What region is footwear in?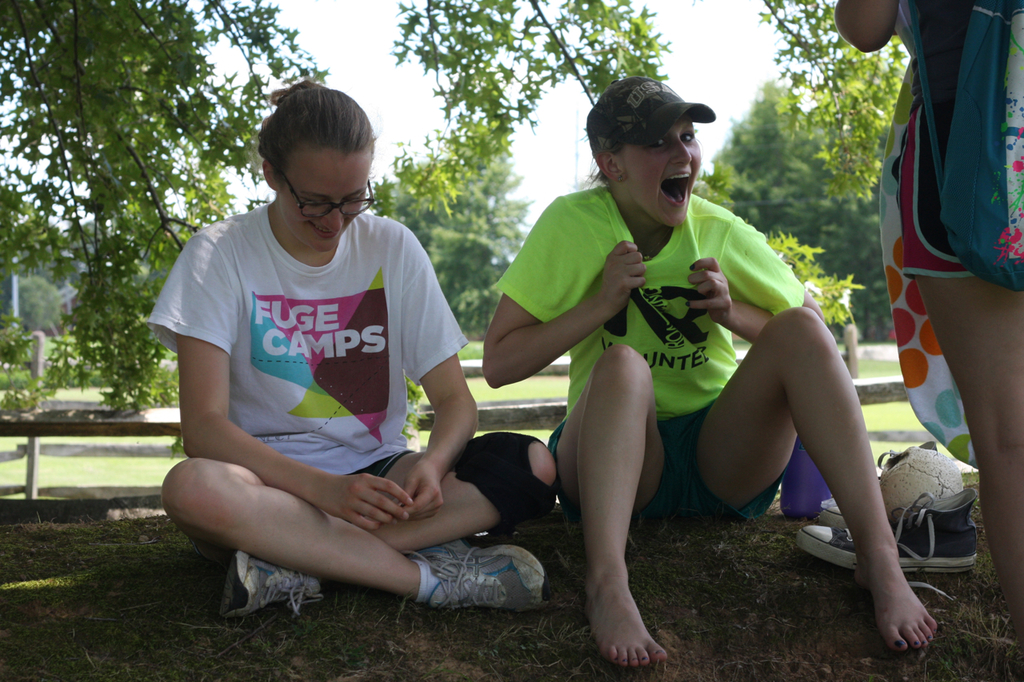
l=170, t=539, r=323, b=622.
